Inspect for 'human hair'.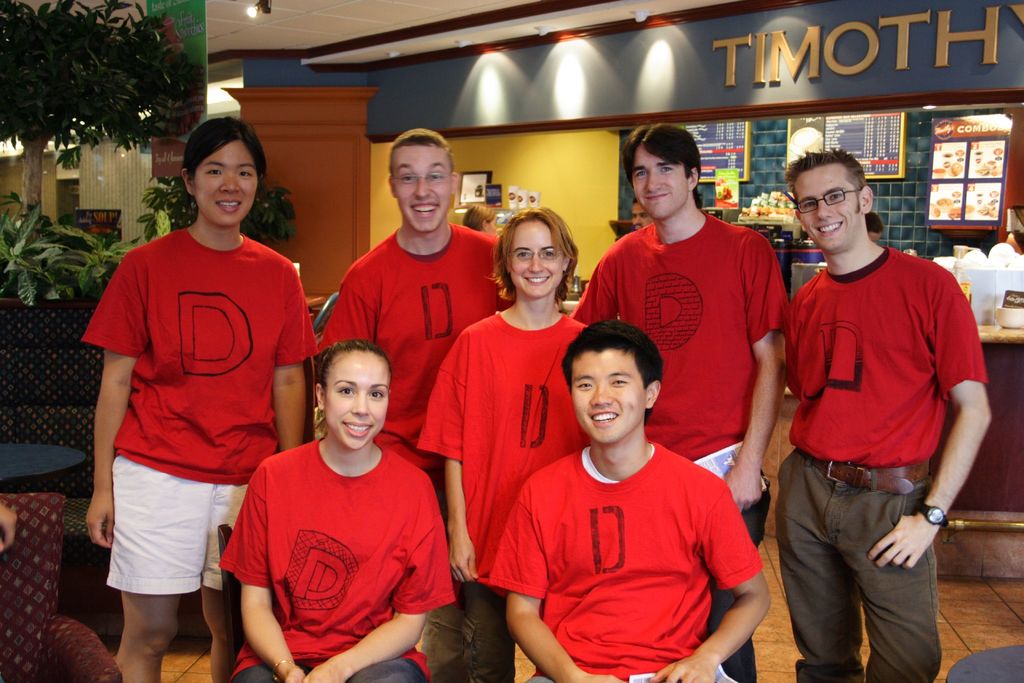
Inspection: <box>382,124,449,161</box>.
